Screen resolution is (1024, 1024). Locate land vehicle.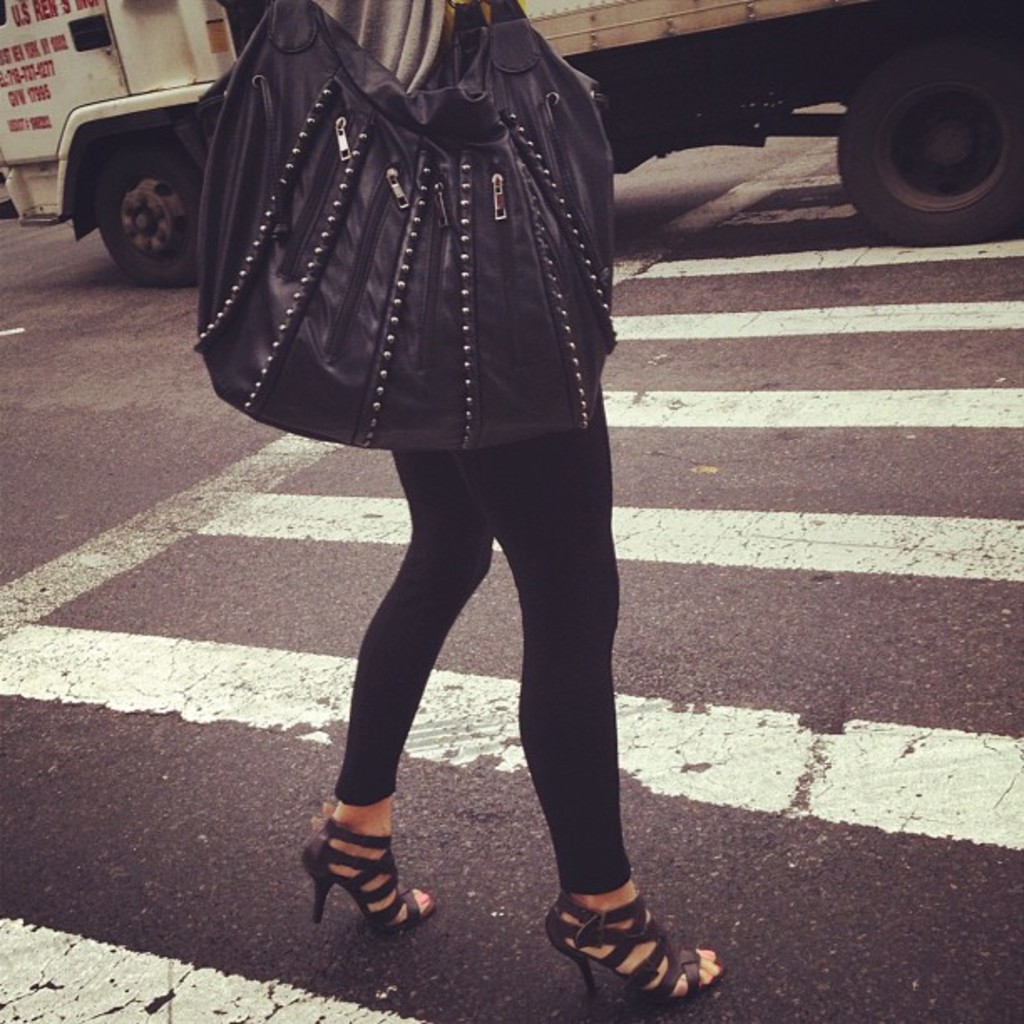
0 0 1022 288.
